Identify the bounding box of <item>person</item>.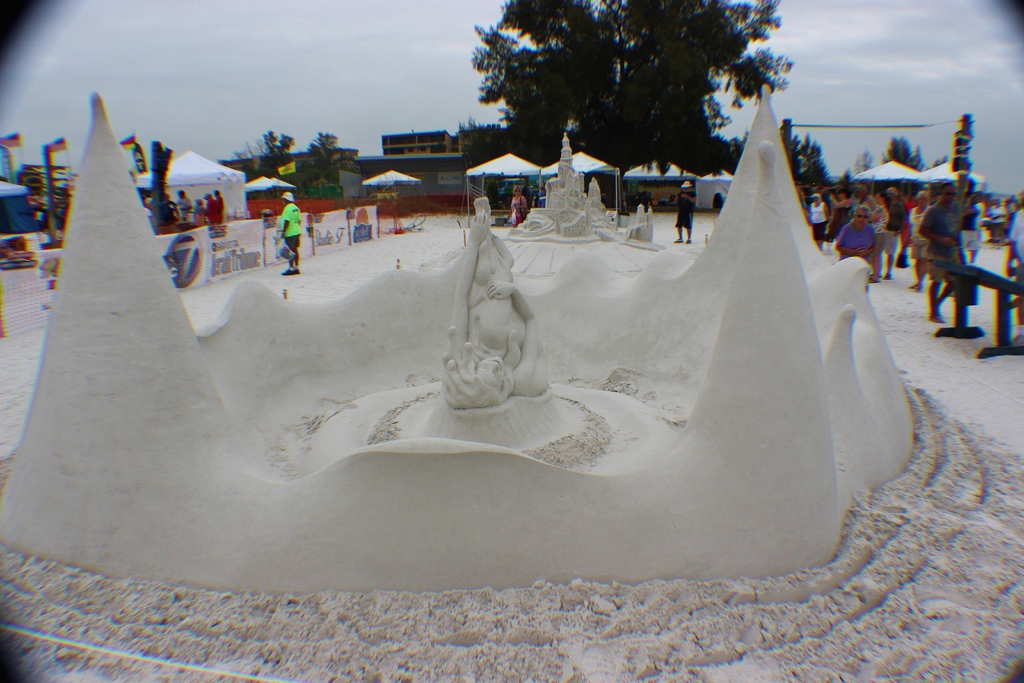
detection(509, 186, 527, 227).
